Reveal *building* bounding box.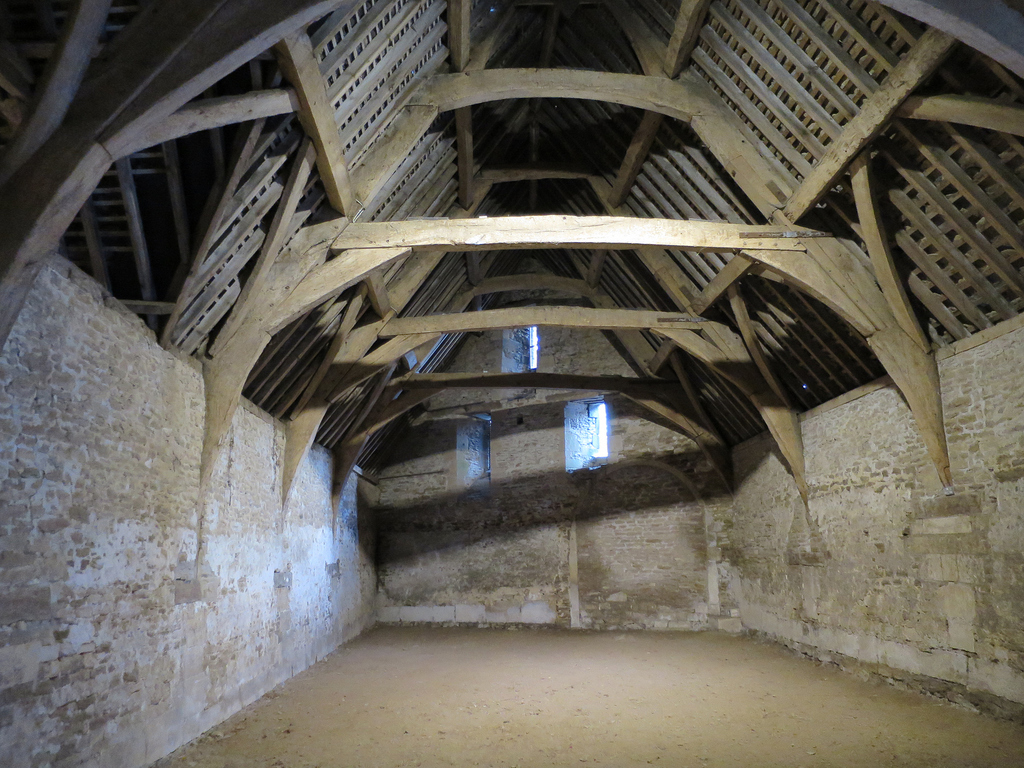
Revealed: (0, 0, 1023, 767).
